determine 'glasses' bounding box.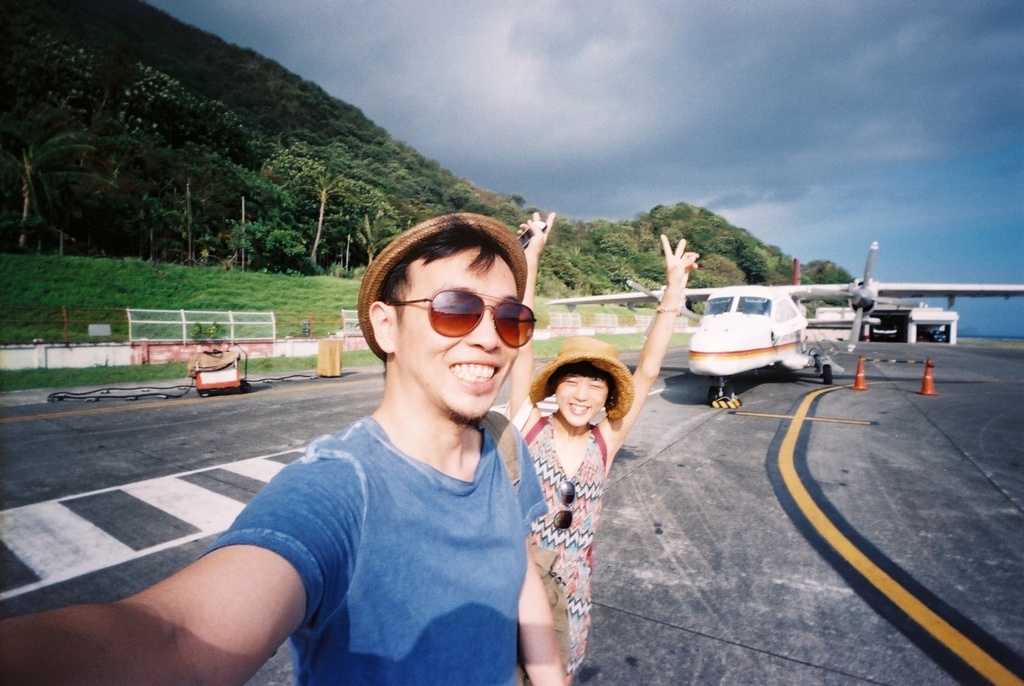
Determined: x1=381, y1=282, x2=544, y2=346.
